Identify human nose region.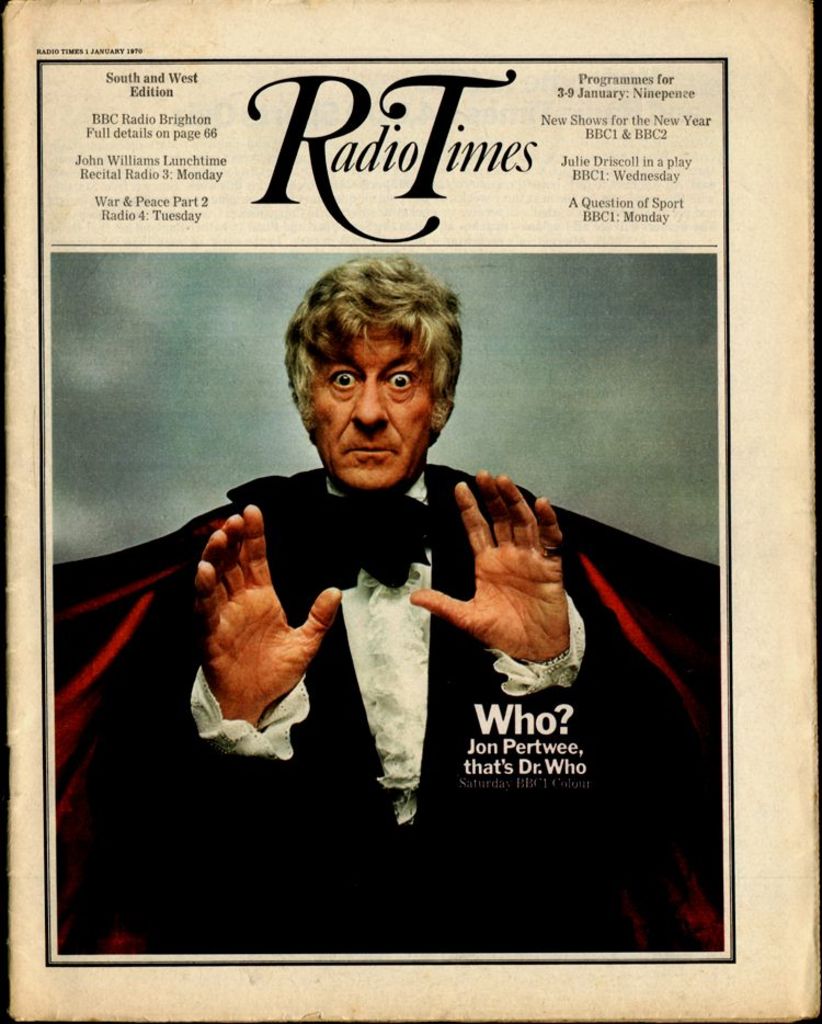
Region: [left=349, top=373, right=388, bottom=424].
